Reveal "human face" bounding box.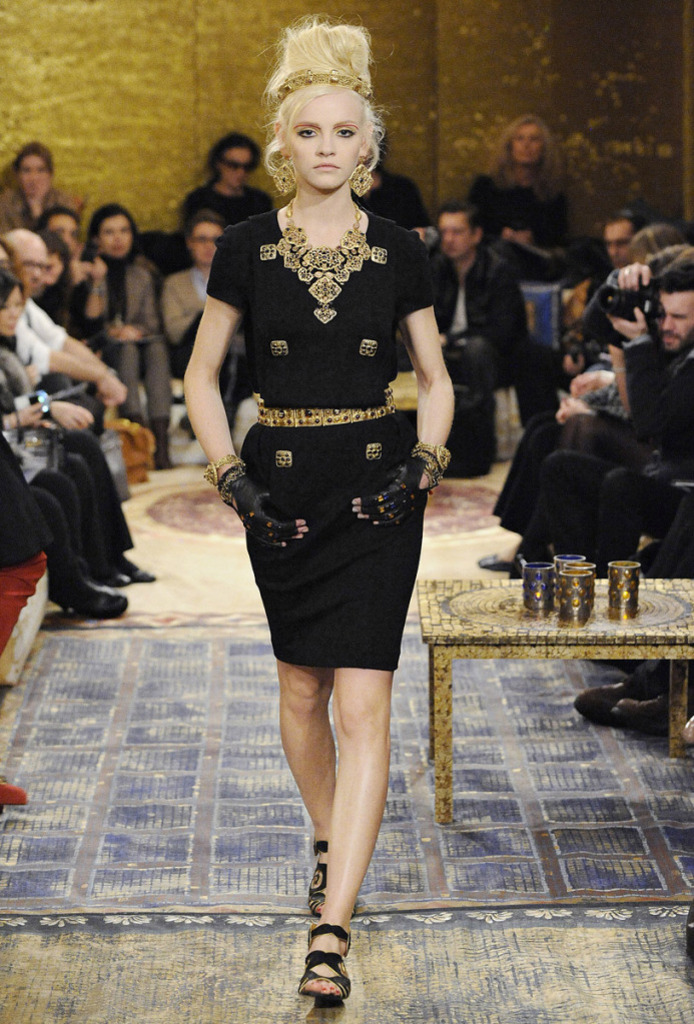
Revealed: box=[445, 212, 482, 255].
